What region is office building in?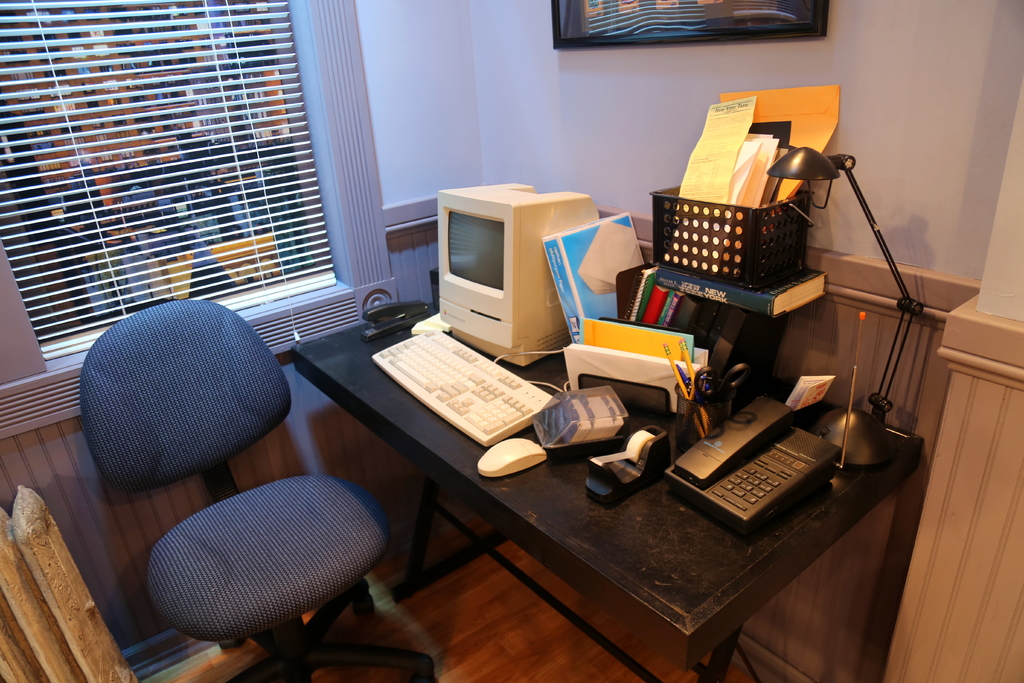
left=10, top=0, right=962, bottom=682.
